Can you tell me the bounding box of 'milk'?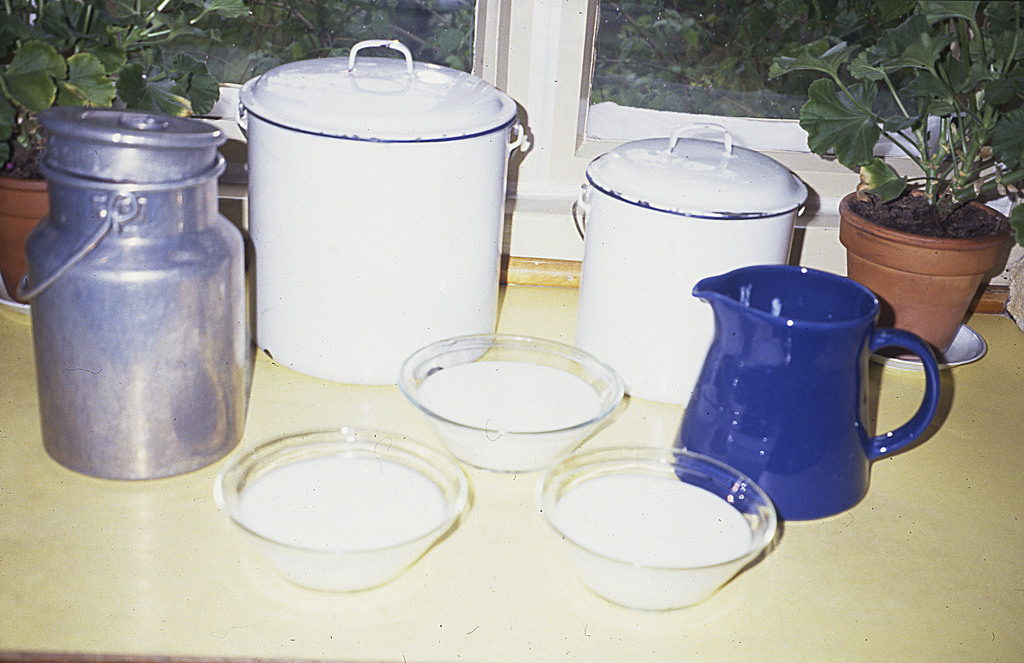
[413, 361, 601, 473].
